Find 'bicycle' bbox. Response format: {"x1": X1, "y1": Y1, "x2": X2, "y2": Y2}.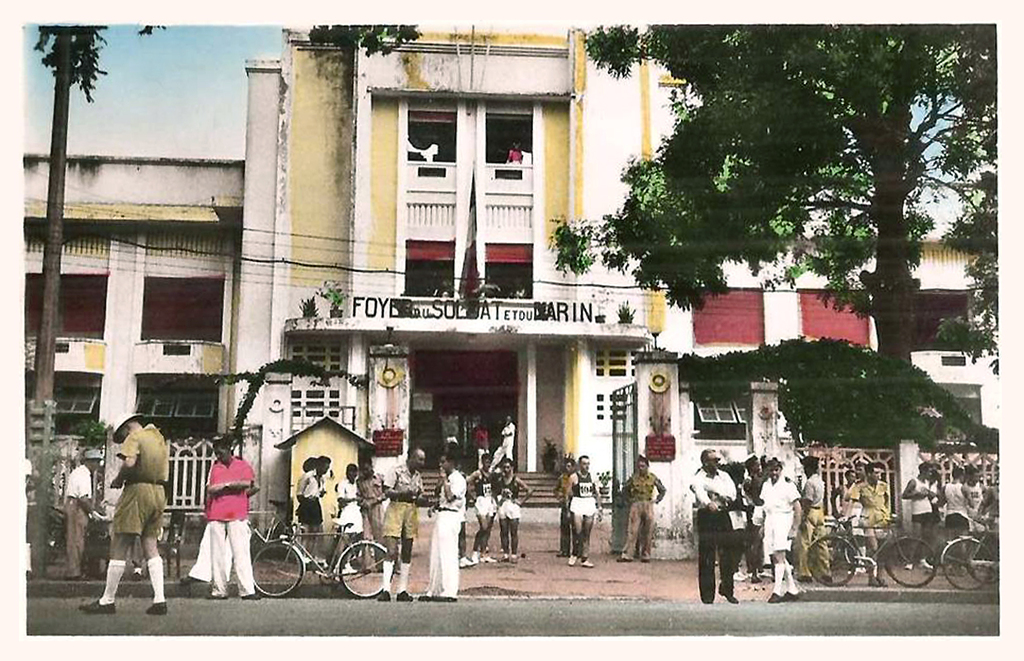
{"x1": 939, "y1": 518, "x2": 1000, "y2": 593}.
